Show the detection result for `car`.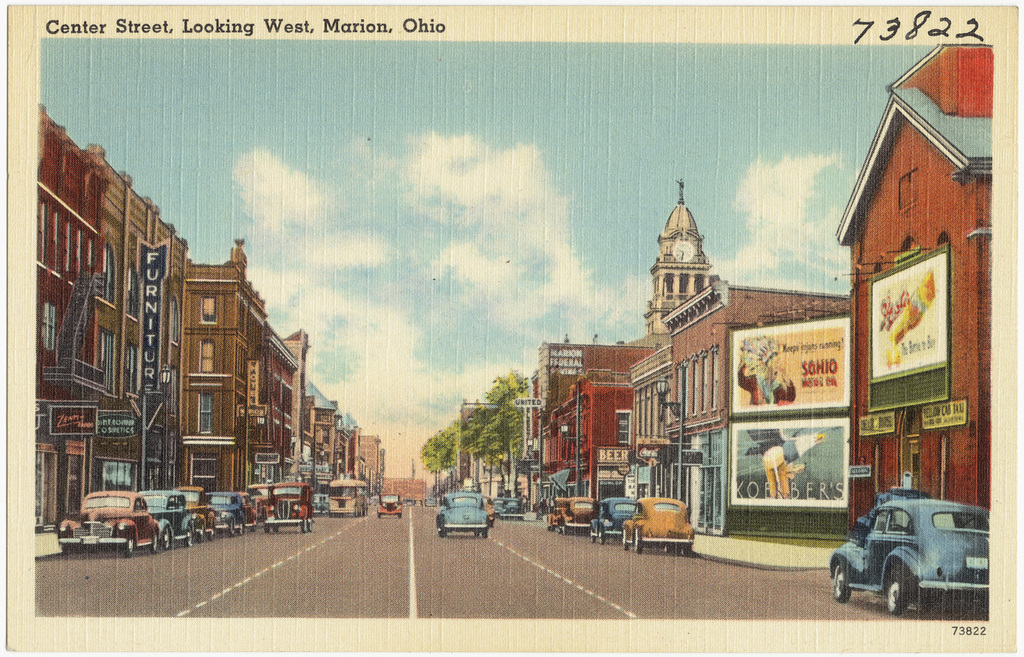
Rect(184, 491, 221, 539).
